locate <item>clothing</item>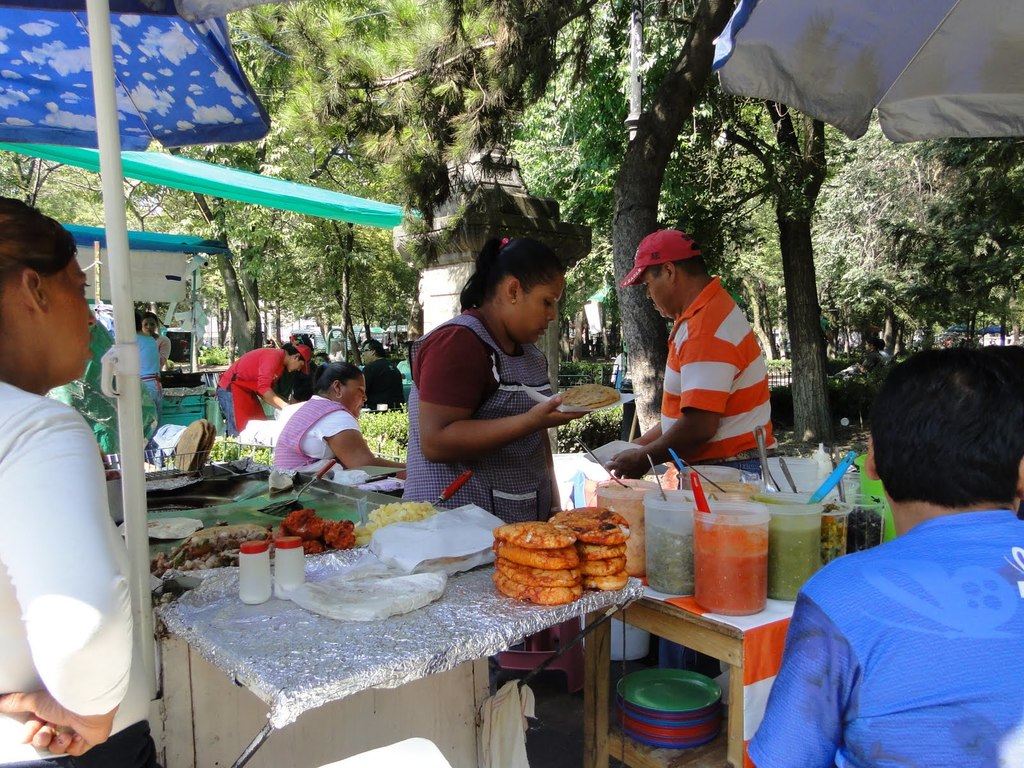
(x1=130, y1=330, x2=166, y2=433)
